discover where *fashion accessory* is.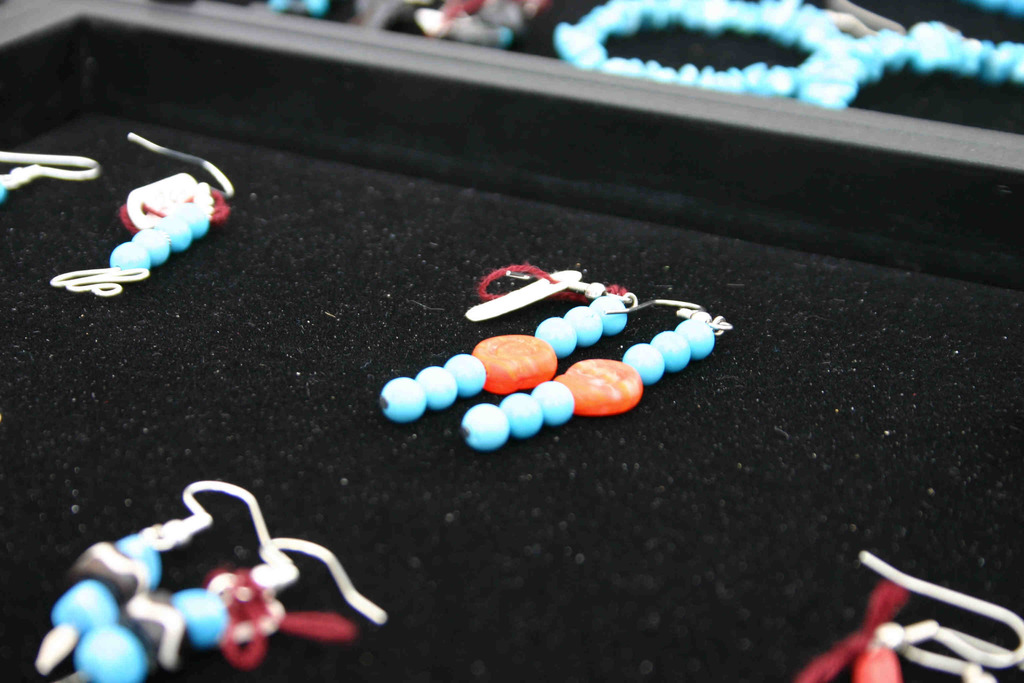
Discovered at pyautogui.locateOnScreen(65, 537, 381, 682).
